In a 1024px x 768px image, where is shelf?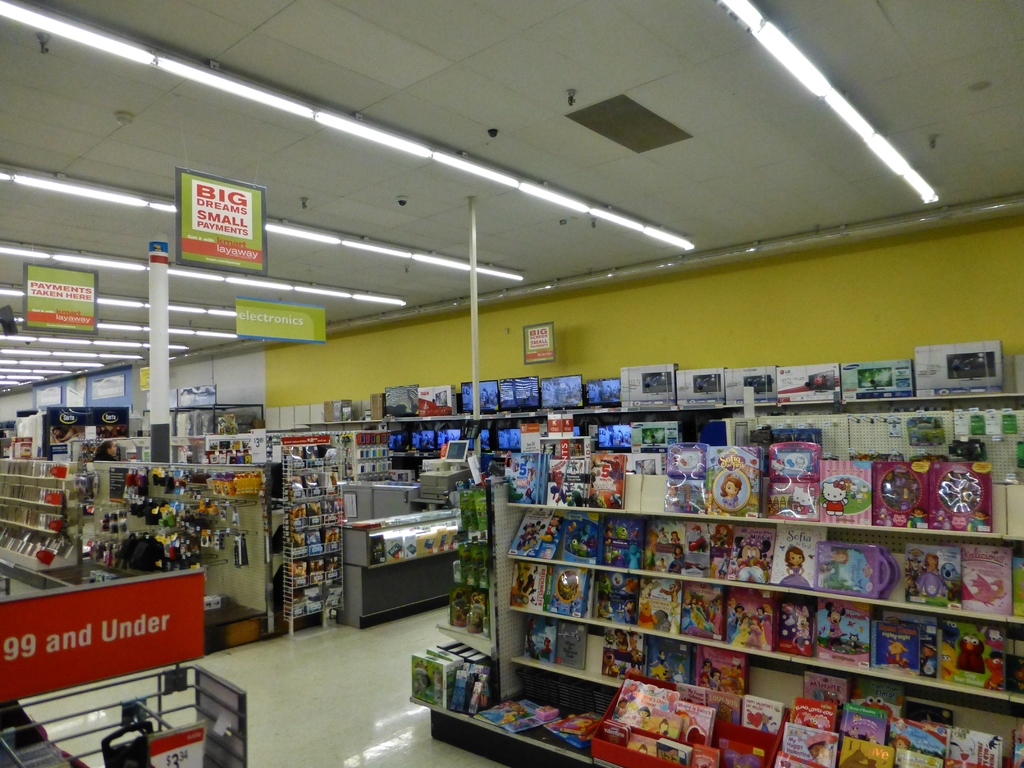
box(490, 413, 1023, 541).
